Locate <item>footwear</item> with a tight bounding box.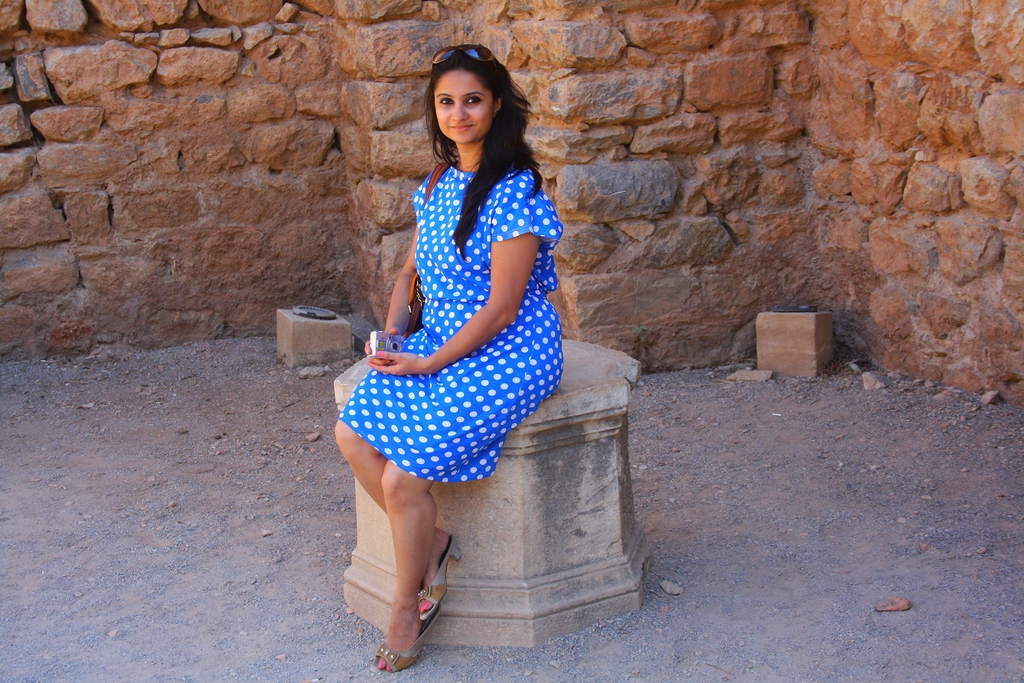
[x1=372, y1=598, x2=428, y2=674].
